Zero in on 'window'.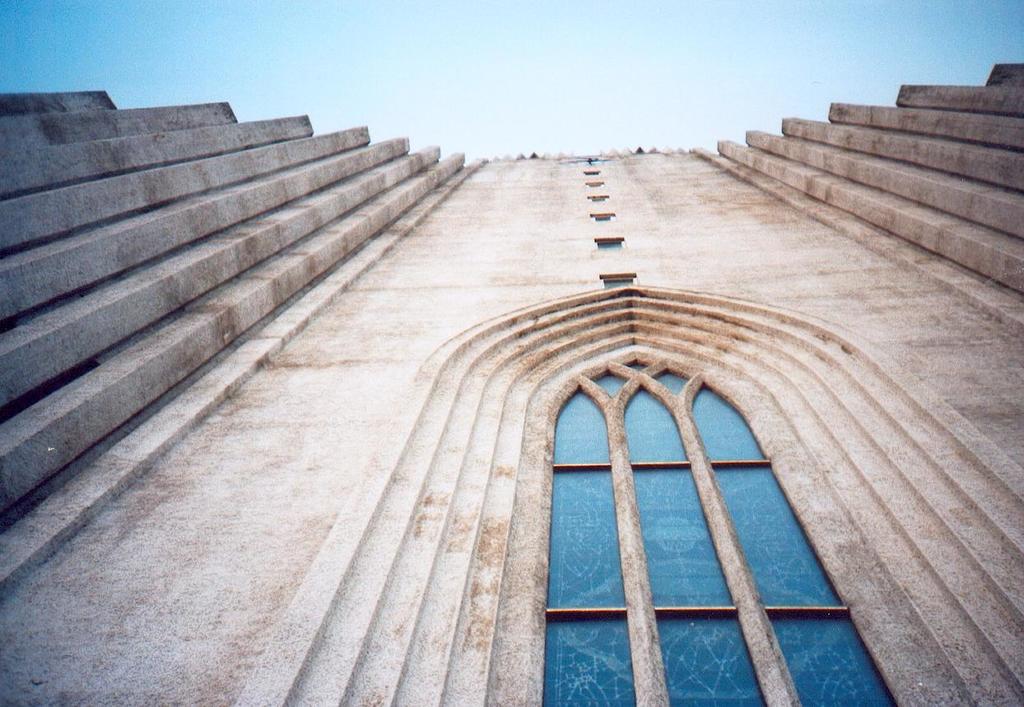
Zeroed in: l=583, t=178, r=605, b=187.
